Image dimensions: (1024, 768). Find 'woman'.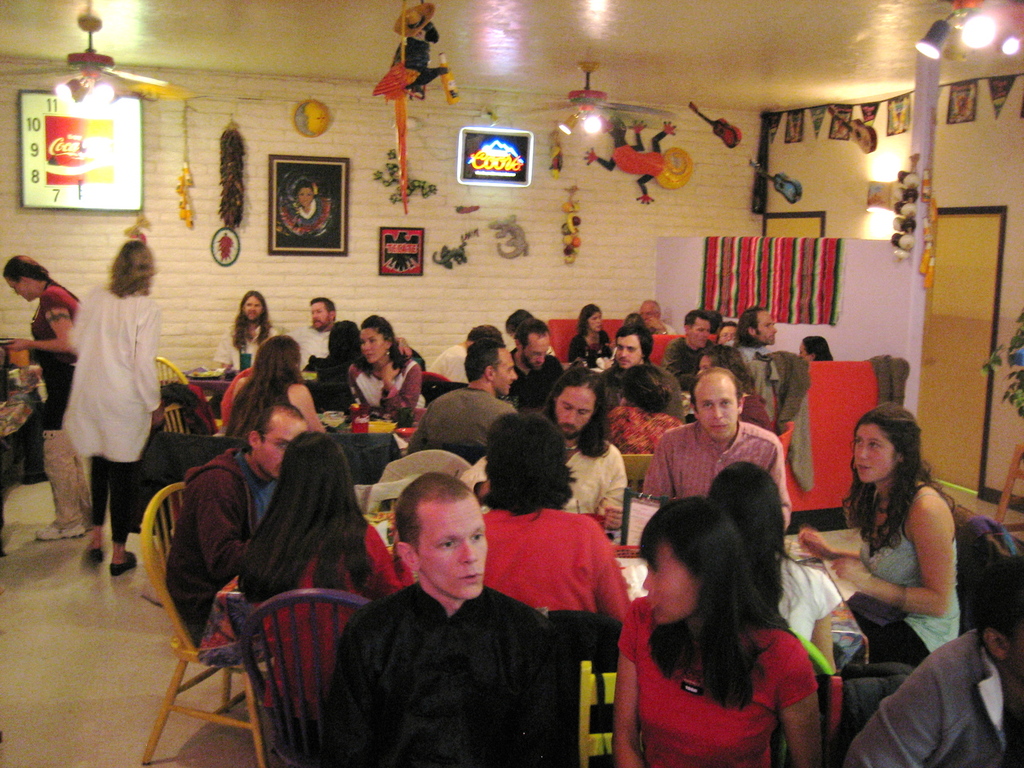
x1=801, y1=402, x2=956, y2=669.
